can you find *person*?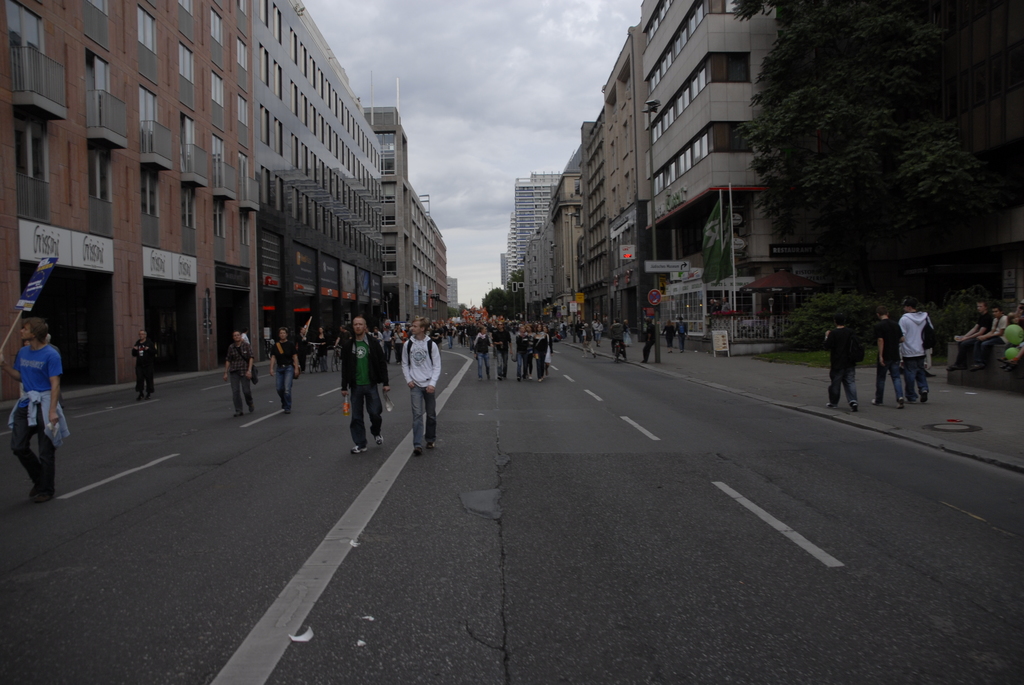
Yes, bounding box: bbox=(131, 331, 154, 402).
